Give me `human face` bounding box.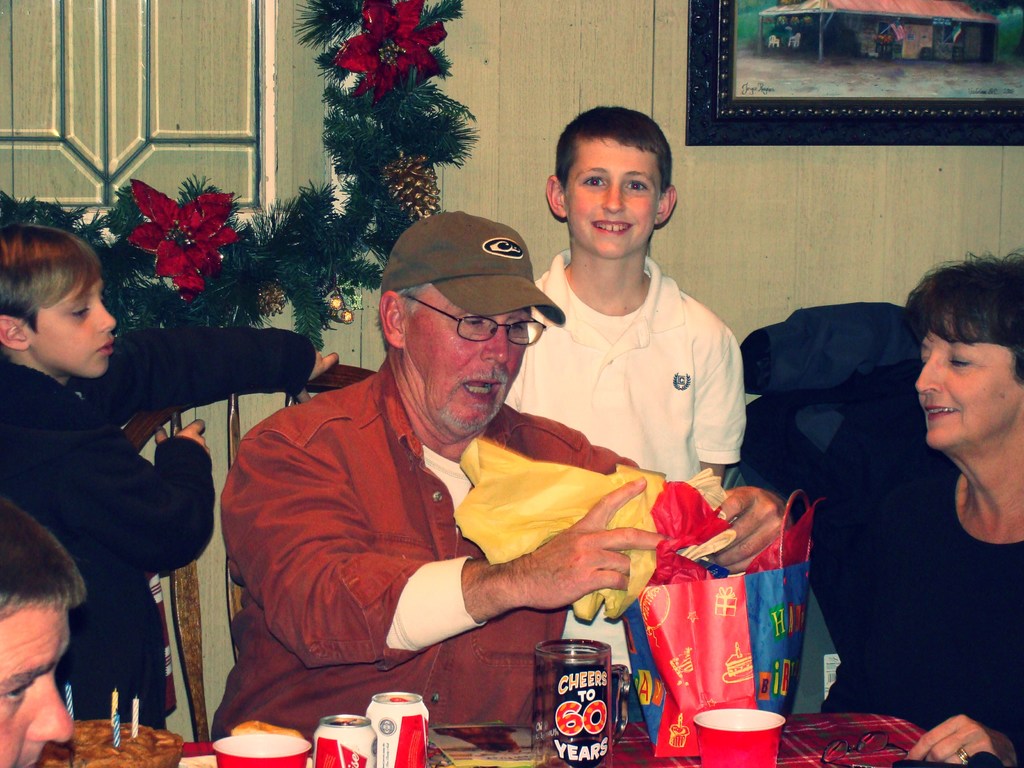
401/286/528/431.
